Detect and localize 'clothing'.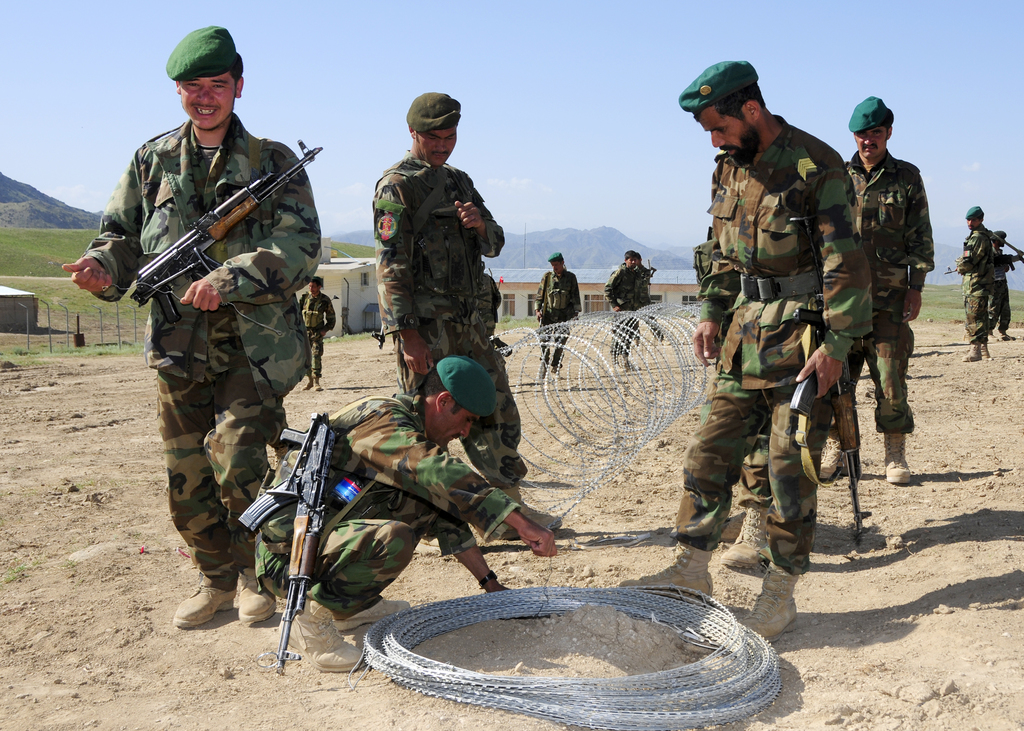
Localized at pyautogui.locateOnScreen(533, 268, 582, 370).
